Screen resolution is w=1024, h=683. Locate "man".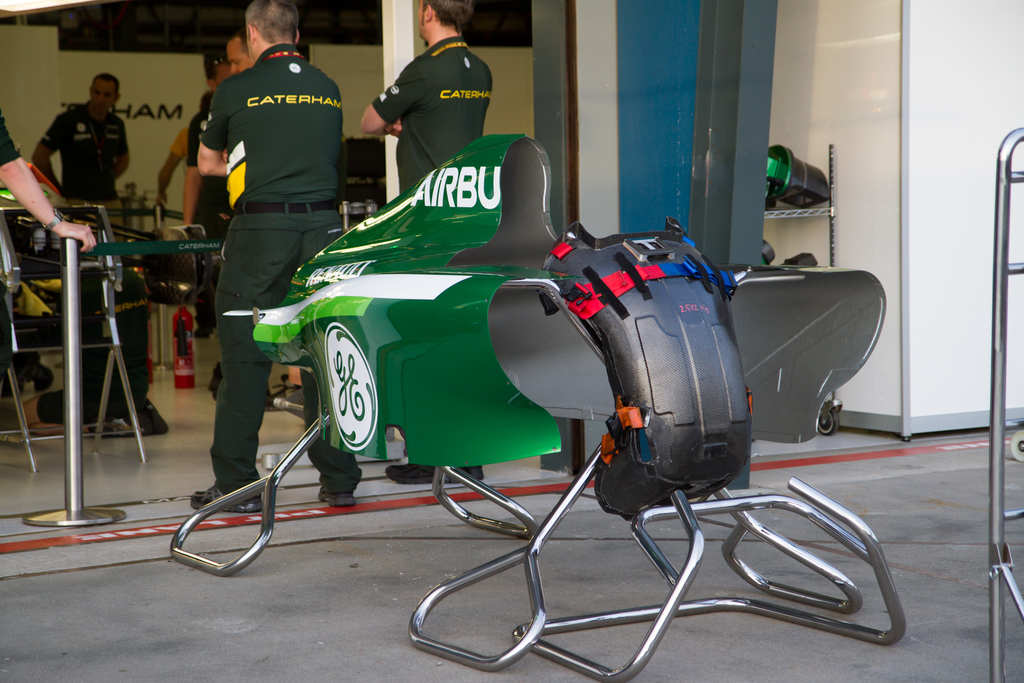
<region>0, 106, 95, 246</region>.
